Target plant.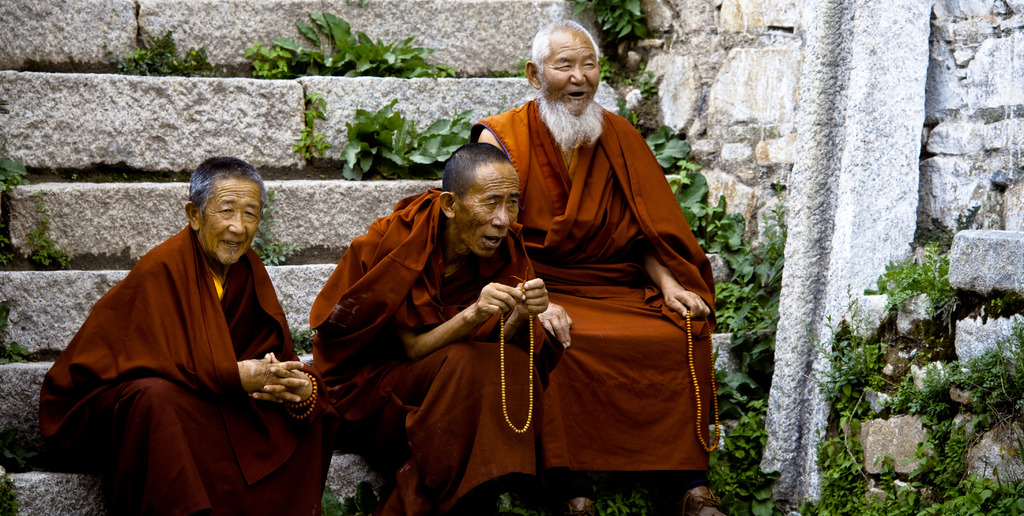
Target region: (337,96,506,182).
